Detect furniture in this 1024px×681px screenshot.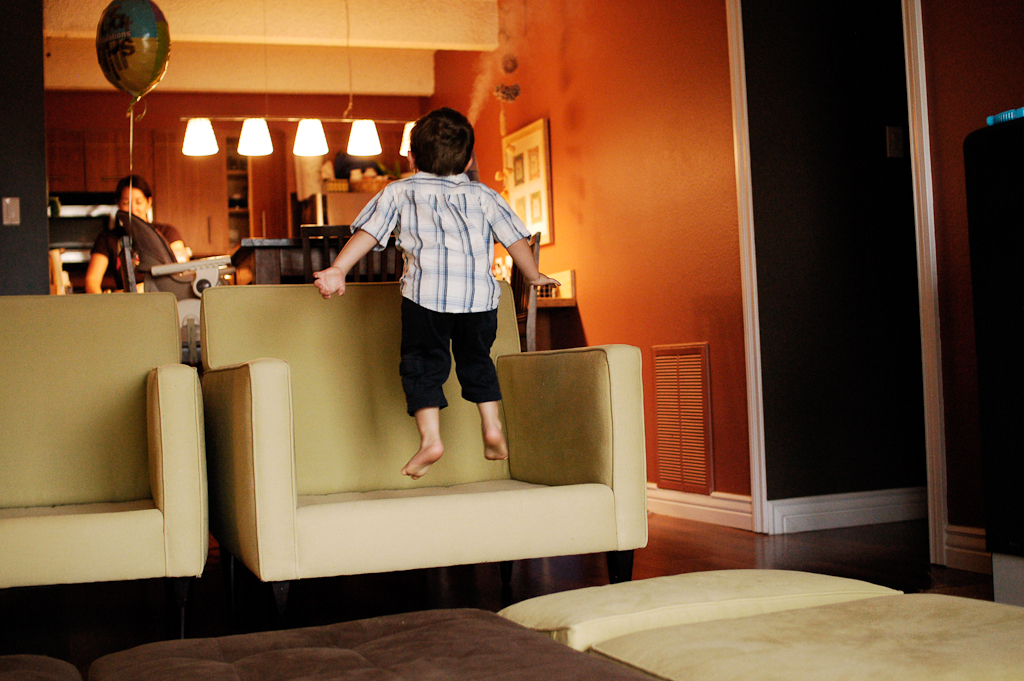
Detection: detection(64, 258, 125, 285).
